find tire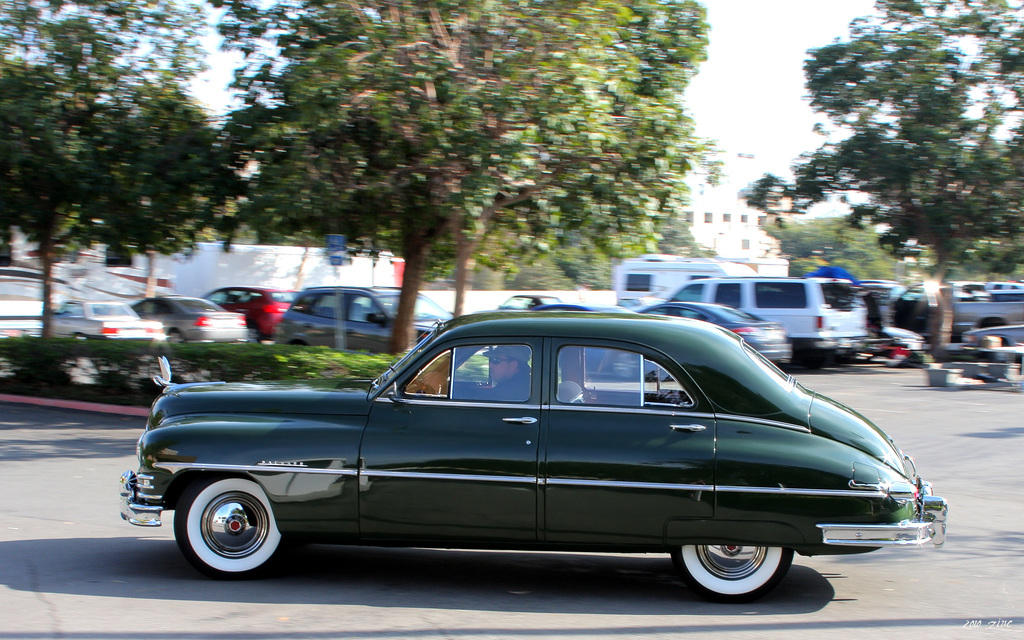
{"x1": 616, "y1": 353, "x2": 638, "y2": 378}
